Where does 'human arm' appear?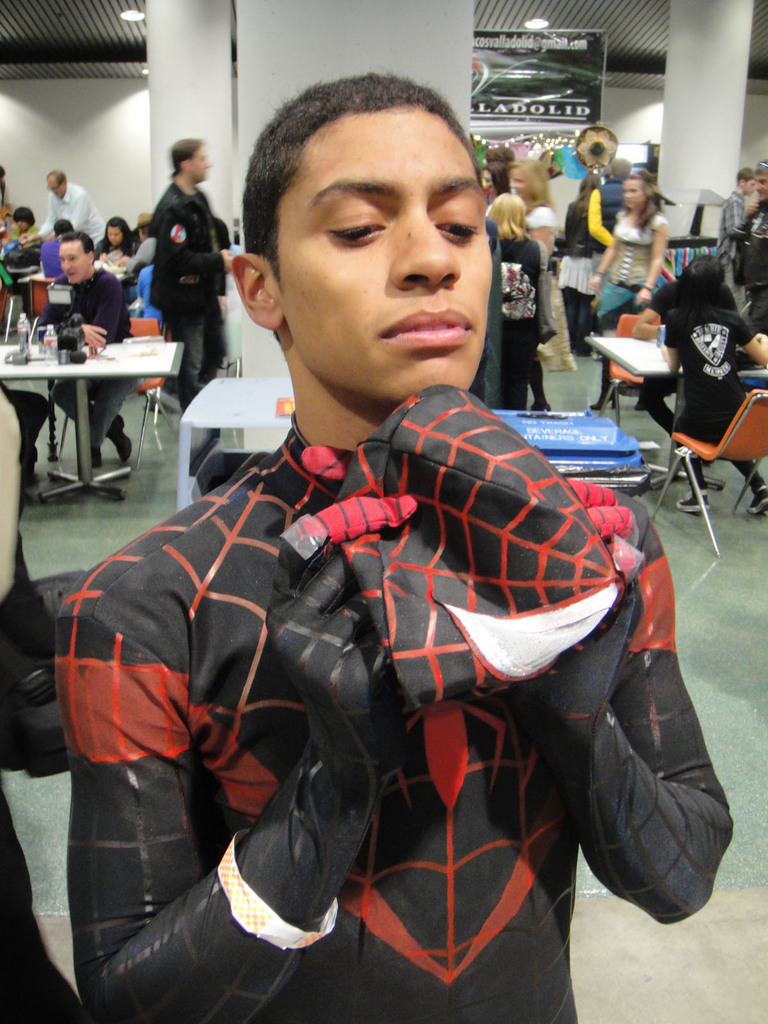
Appears at detection(82, 316, 108, 342).
